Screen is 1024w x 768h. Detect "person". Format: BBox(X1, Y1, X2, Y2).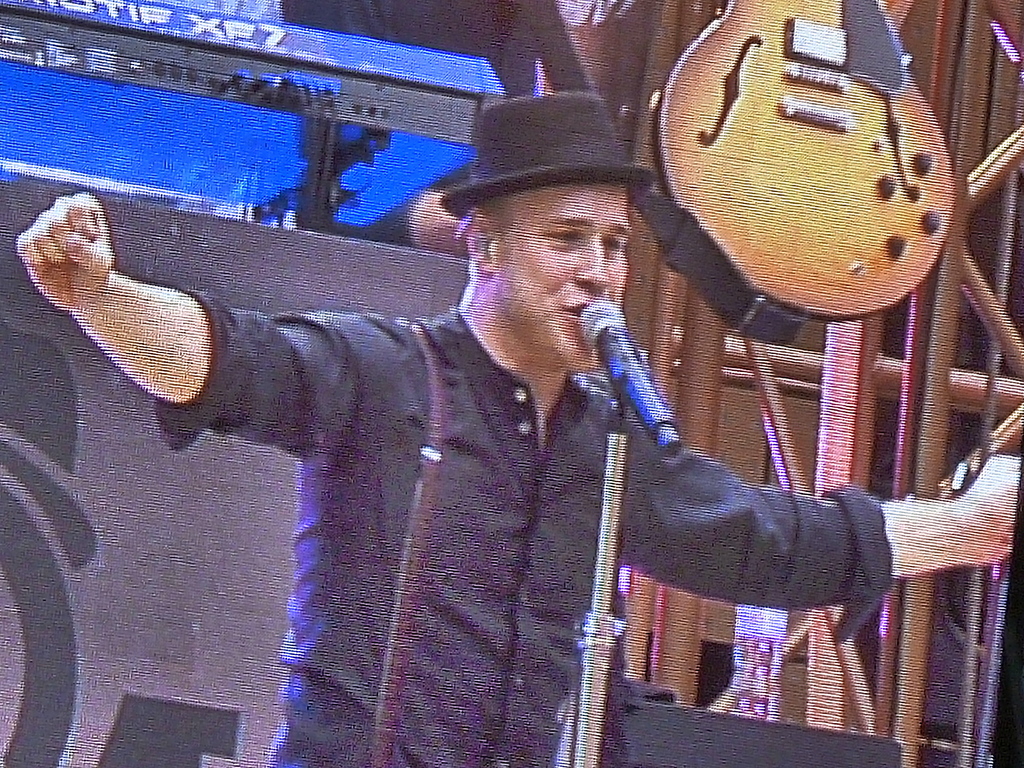
BBox(18, 86, 1023, 767).
